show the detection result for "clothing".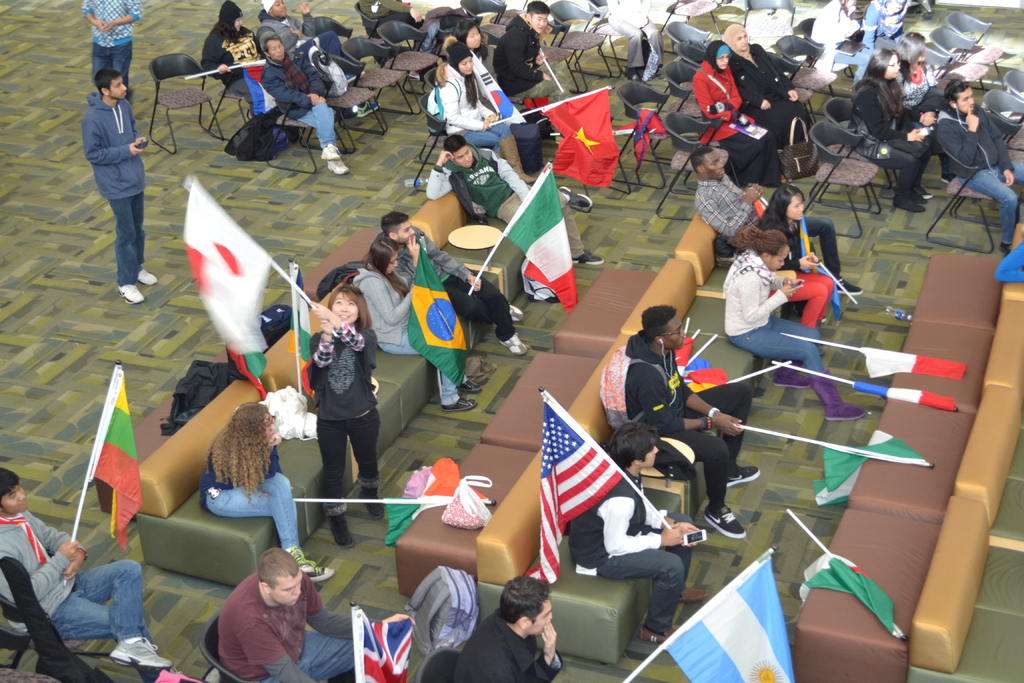
621, 329, 753, 503.
